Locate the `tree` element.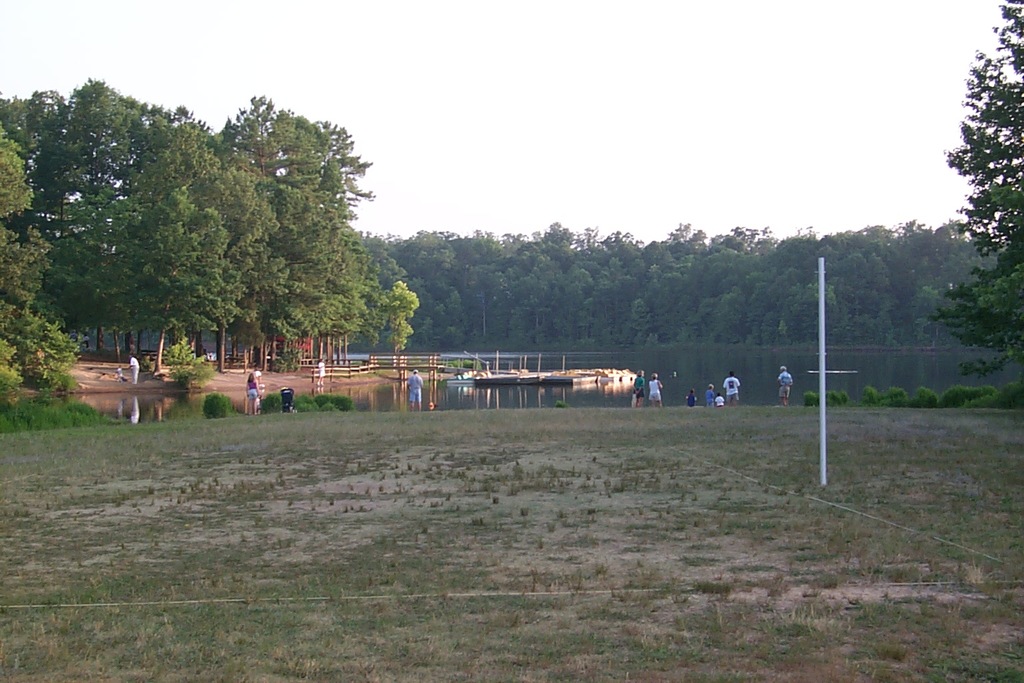
Element bbox: <region>0, 220, 59, 338</region>.
